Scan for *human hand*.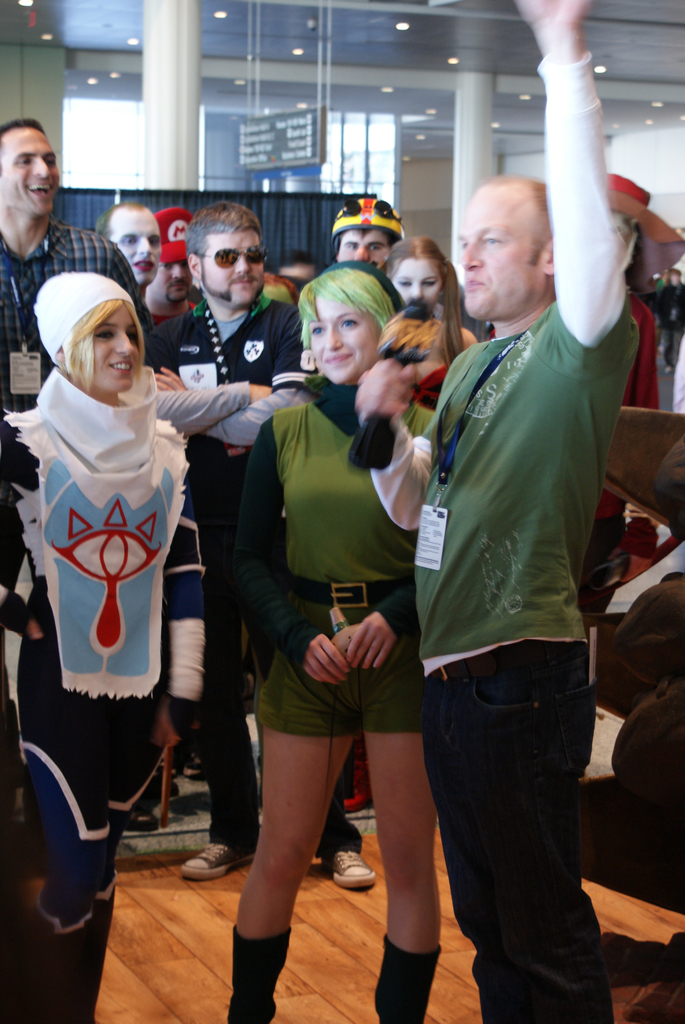
Scan result: <region>350, 358, 420, 417</region>.
